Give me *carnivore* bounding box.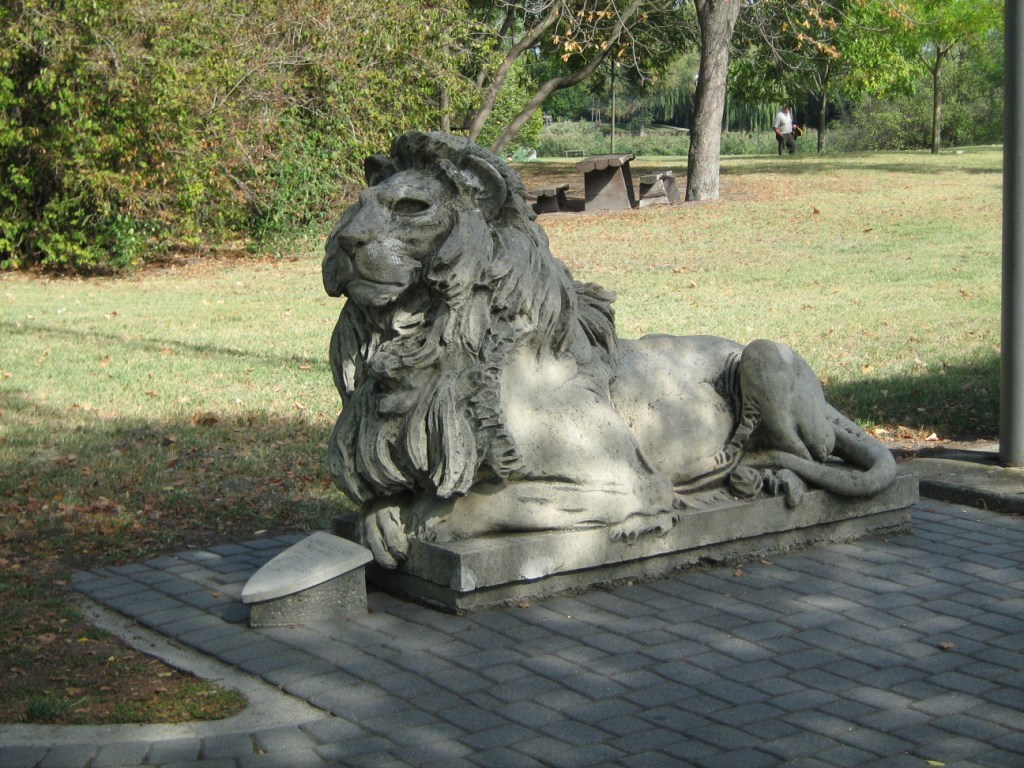
x1=323 y1=129 x2=898 y2=571.
